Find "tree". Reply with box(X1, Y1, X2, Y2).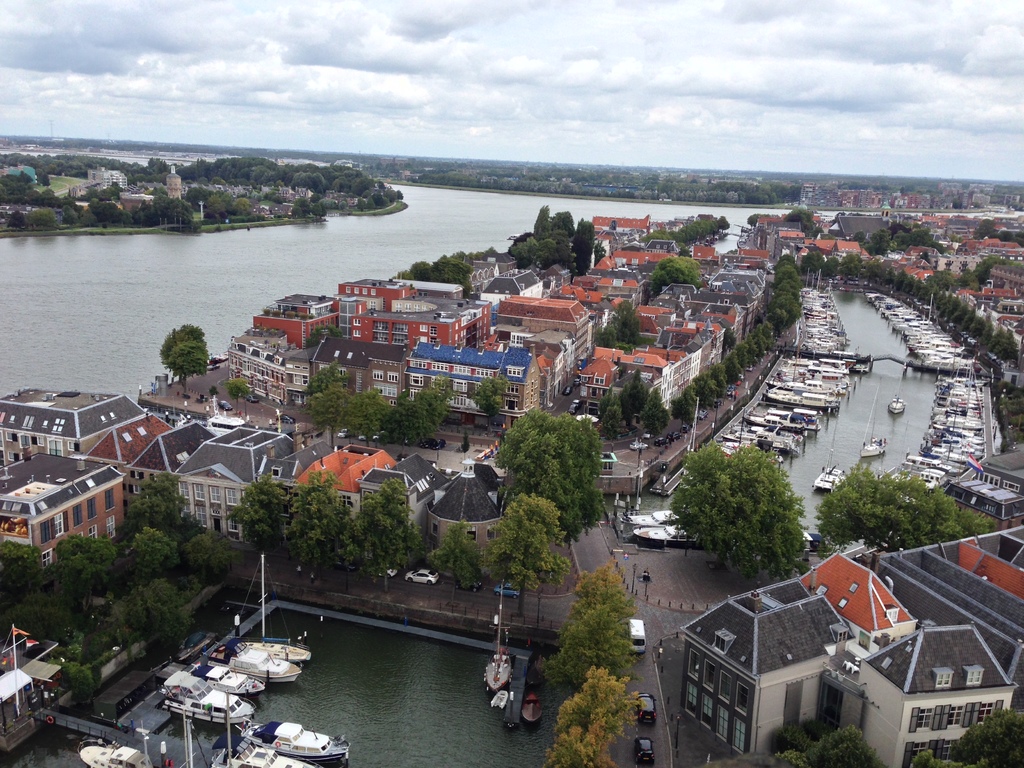
box(306, 323, 346, 347).
